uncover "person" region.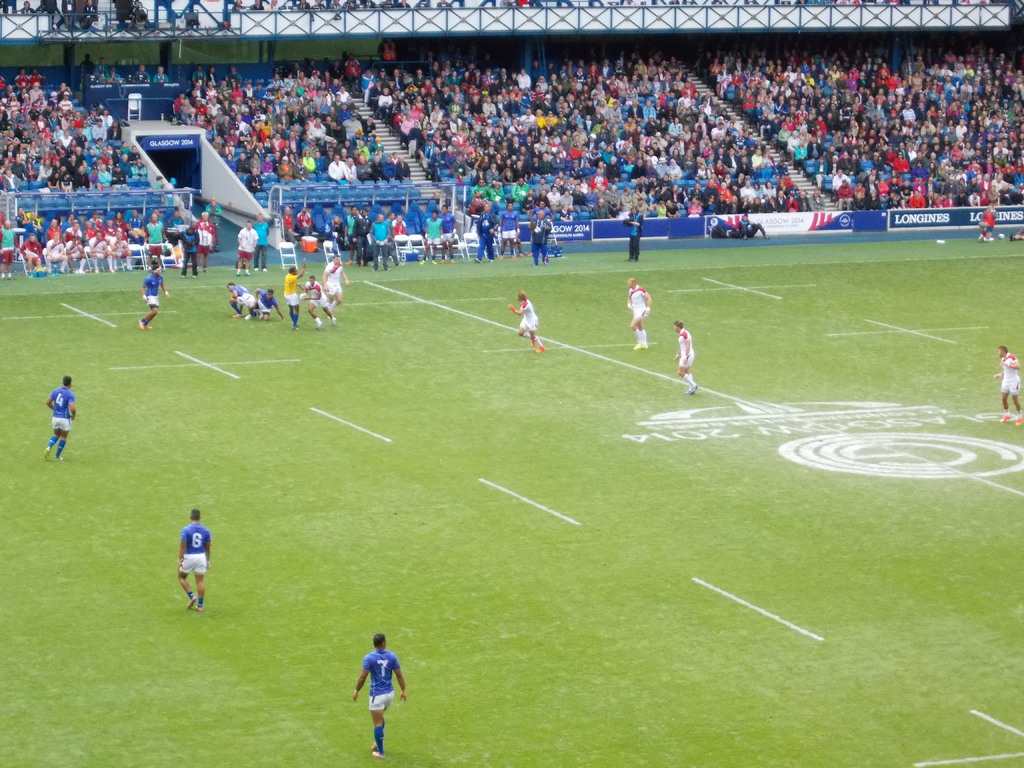
Uncovered: detection(628, 276, 654, 351).
